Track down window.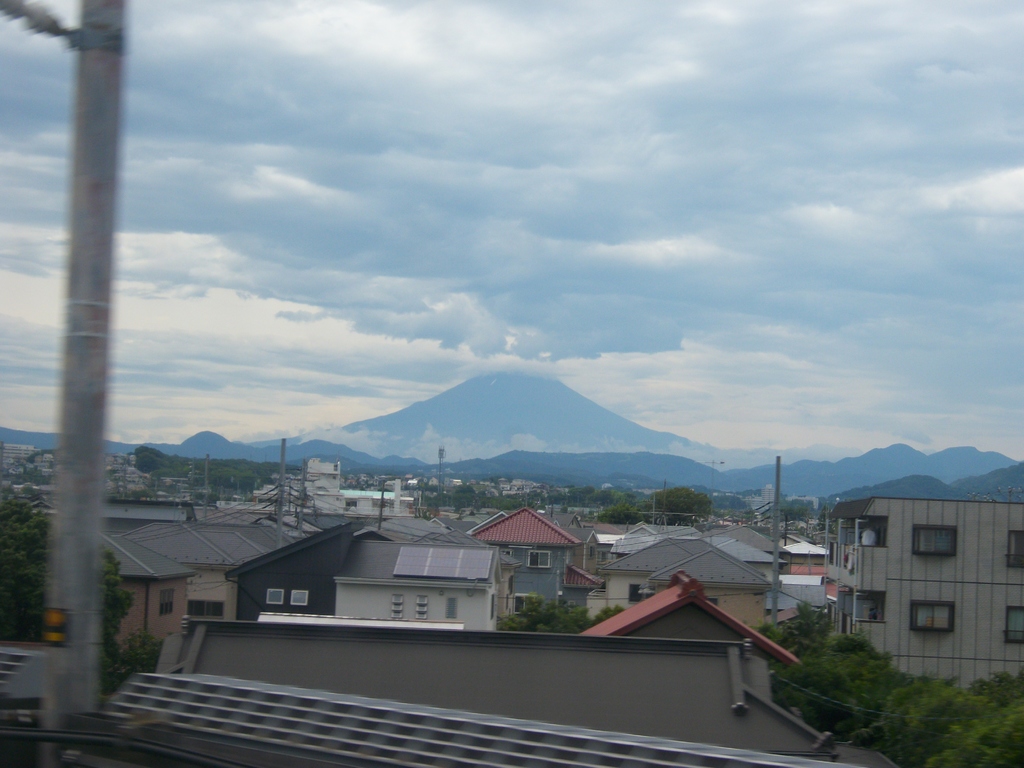
Tracked to x1=442 y1=597 x2=454 y2=617.
